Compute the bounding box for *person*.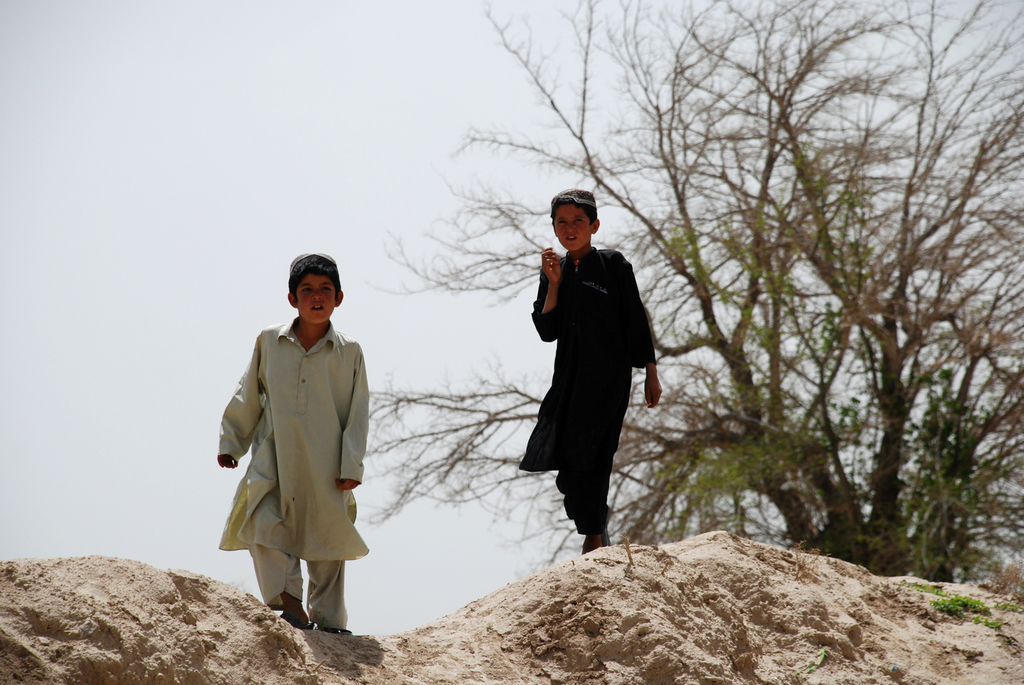
(left=519, top=187, right=661, bottom=552).
